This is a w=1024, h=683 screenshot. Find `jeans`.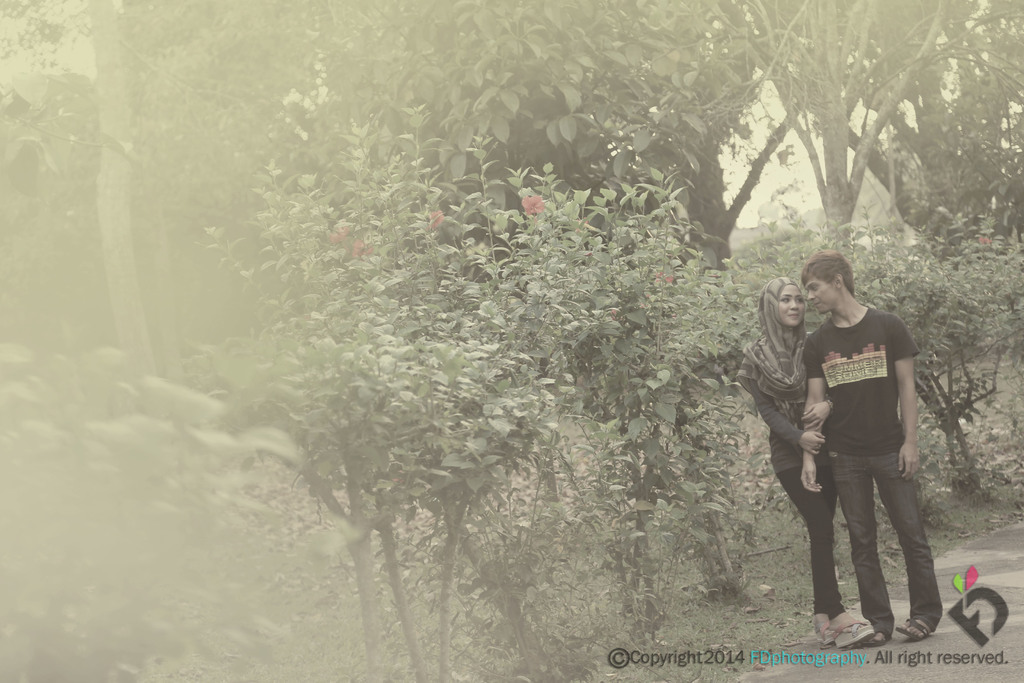
Bounding box: region(774, 468, 845, 614).
